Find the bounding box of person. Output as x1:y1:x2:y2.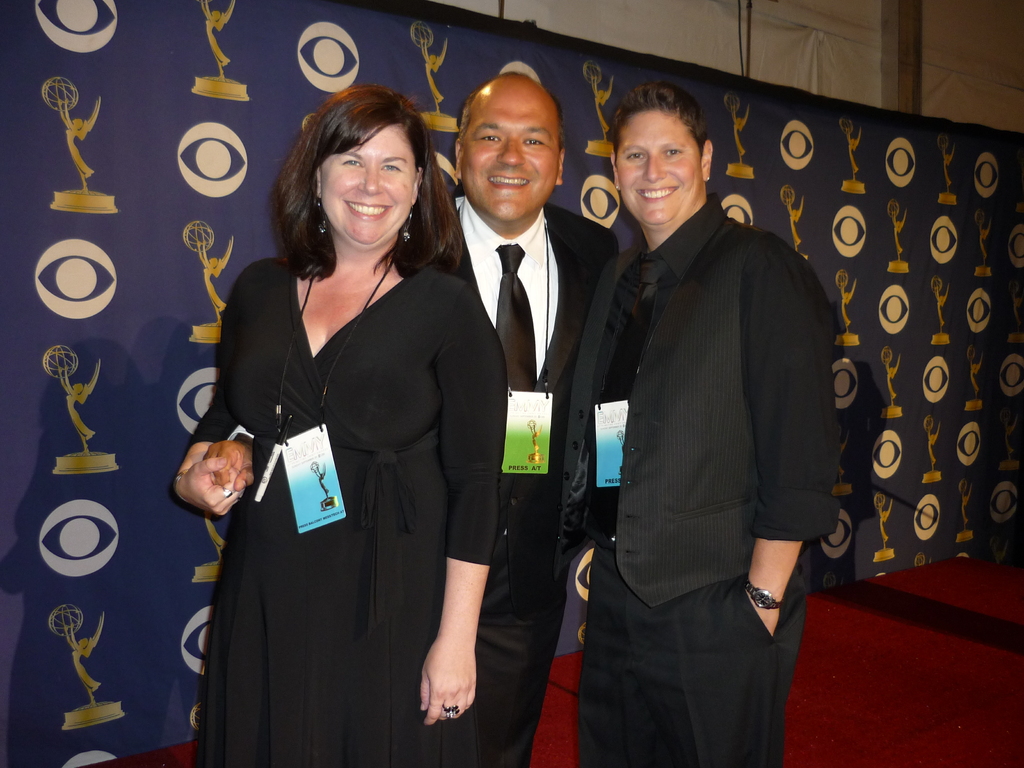
563:83:837:767.
